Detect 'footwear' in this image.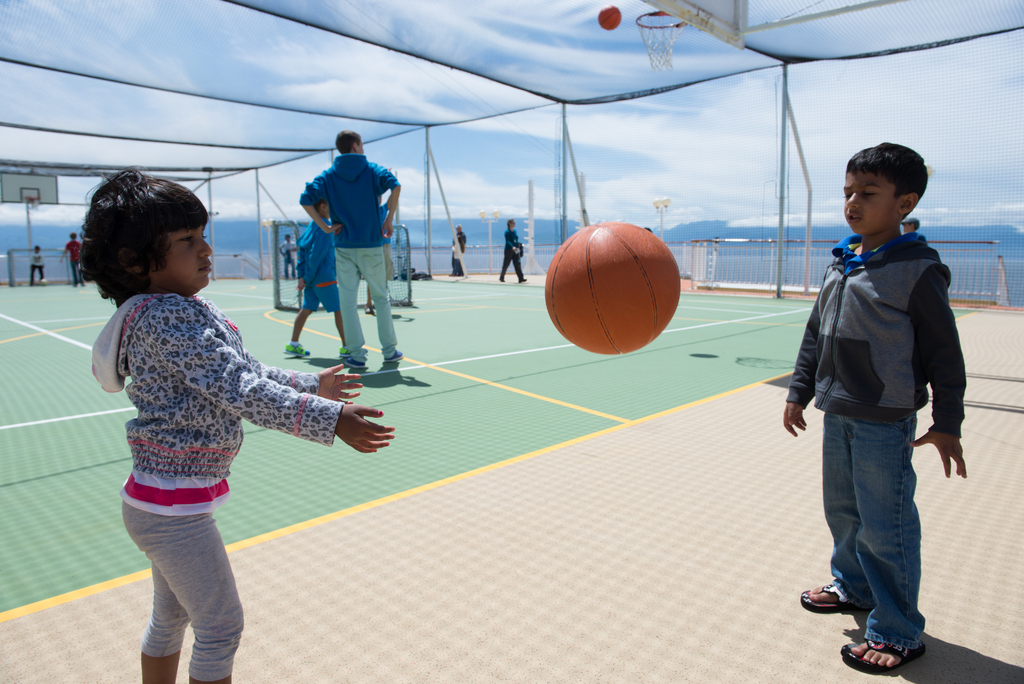
Detection: 337, 346, 349, 359.
